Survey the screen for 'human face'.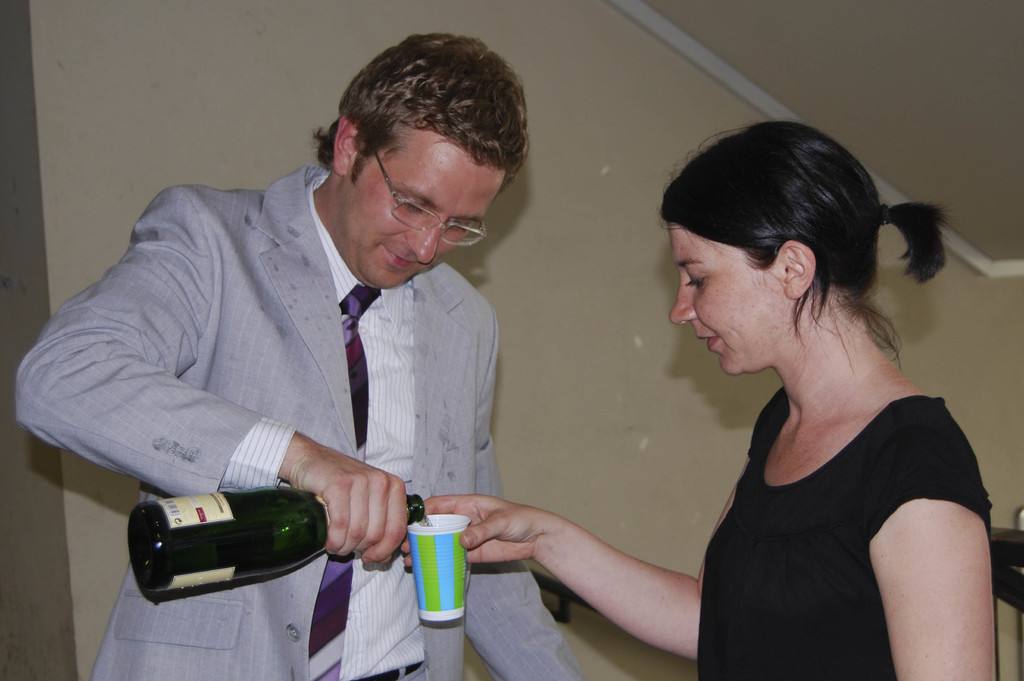
Survey found: (x1=343, y1=135, x2=509, y2=295).
